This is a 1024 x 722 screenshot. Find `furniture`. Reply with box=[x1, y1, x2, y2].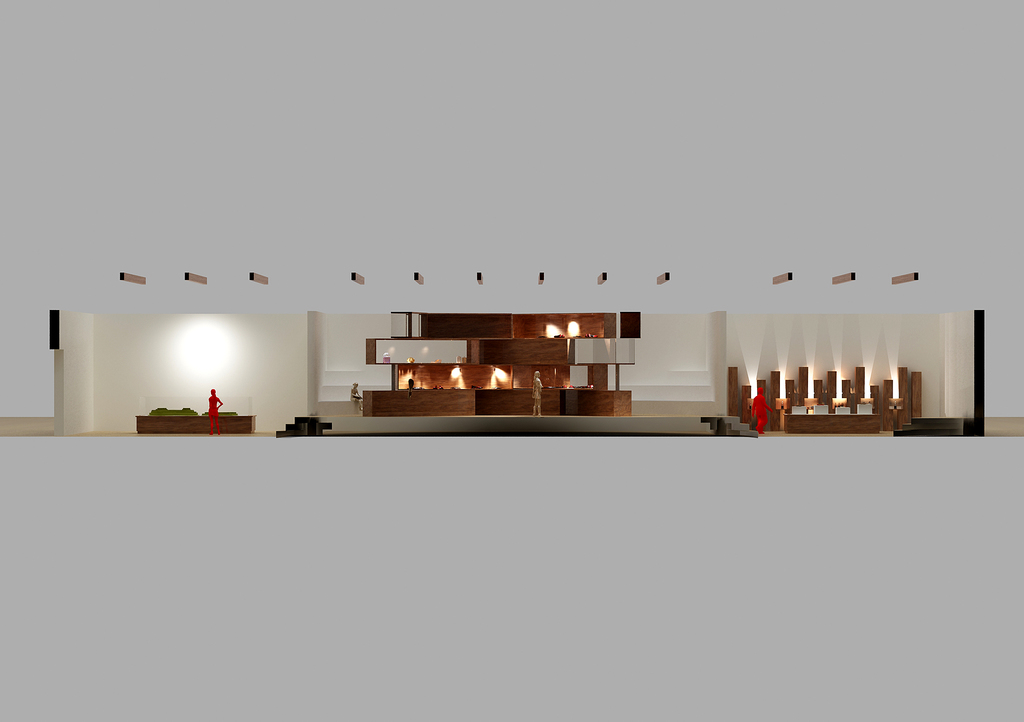
box=[139, 415, 258, 436].
